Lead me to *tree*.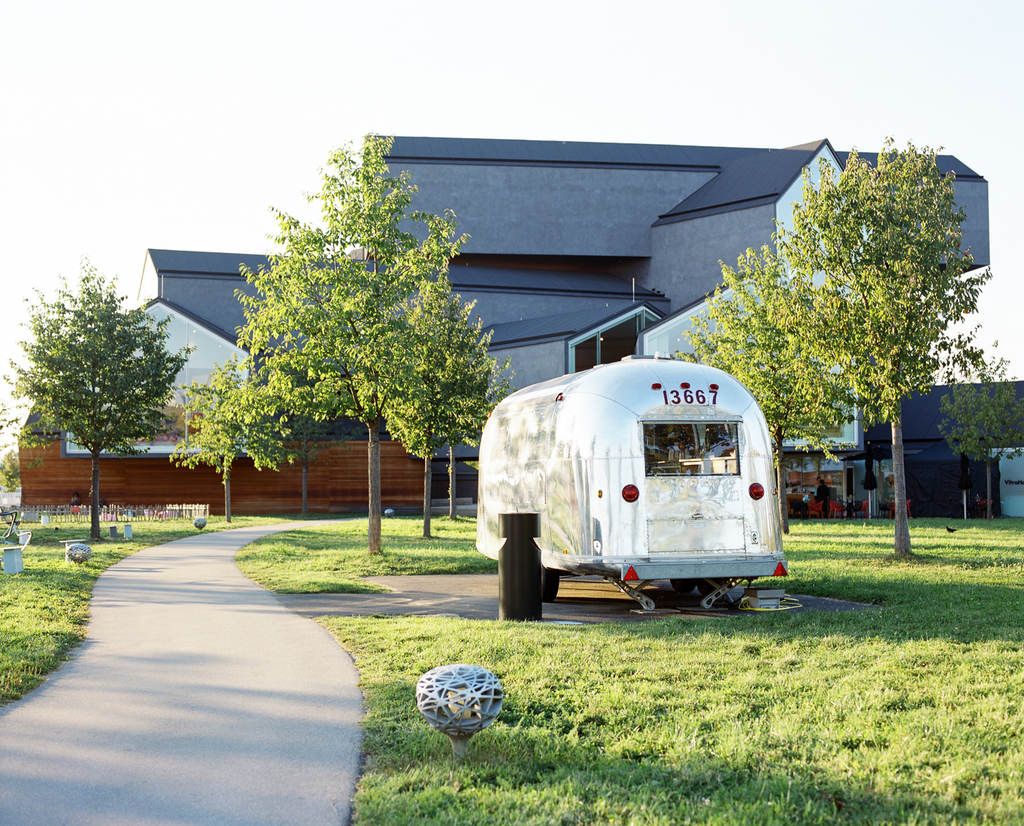
Lead to 939, 333, 1023, 521.
